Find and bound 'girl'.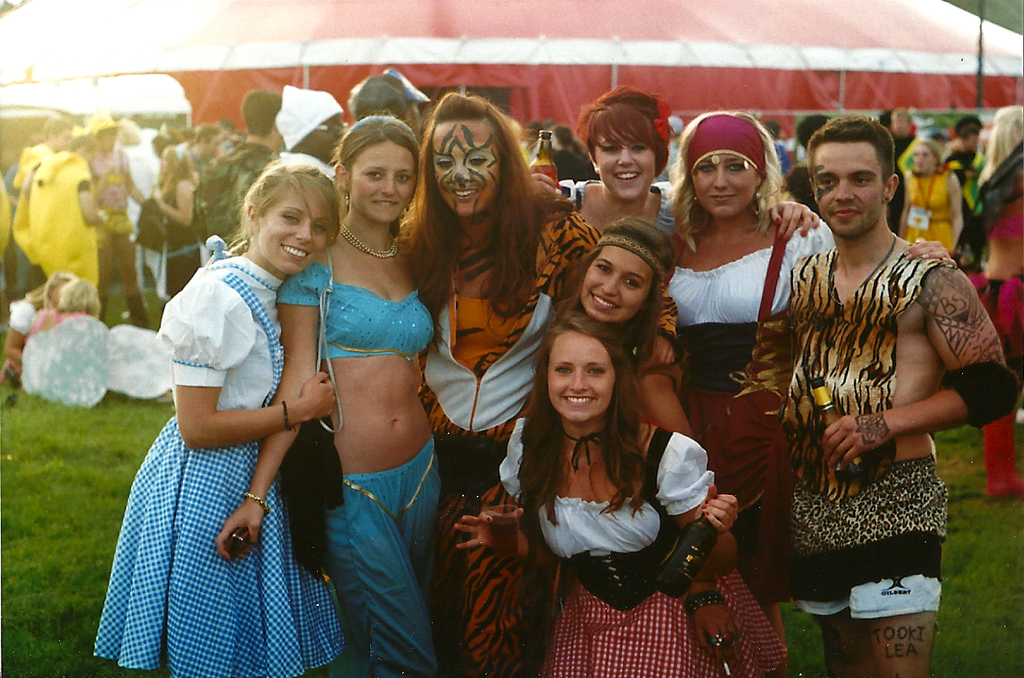
Bound: detection(454, 315, 741, 677).
